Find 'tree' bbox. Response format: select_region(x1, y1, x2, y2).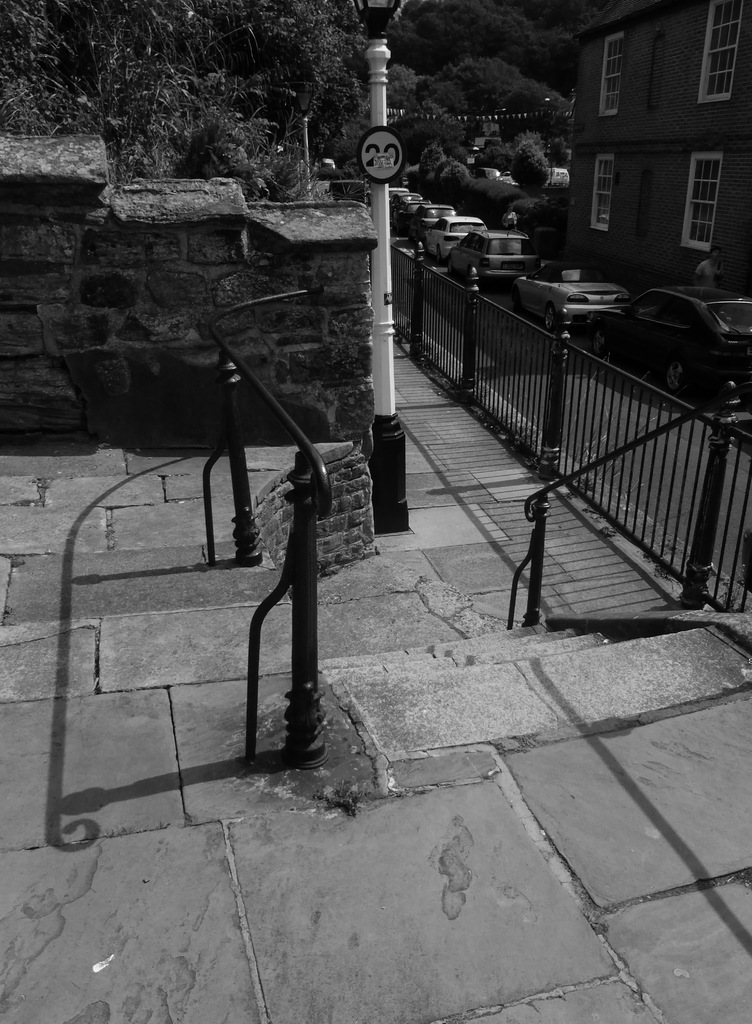
select_region(396, 37, 624, 256).
